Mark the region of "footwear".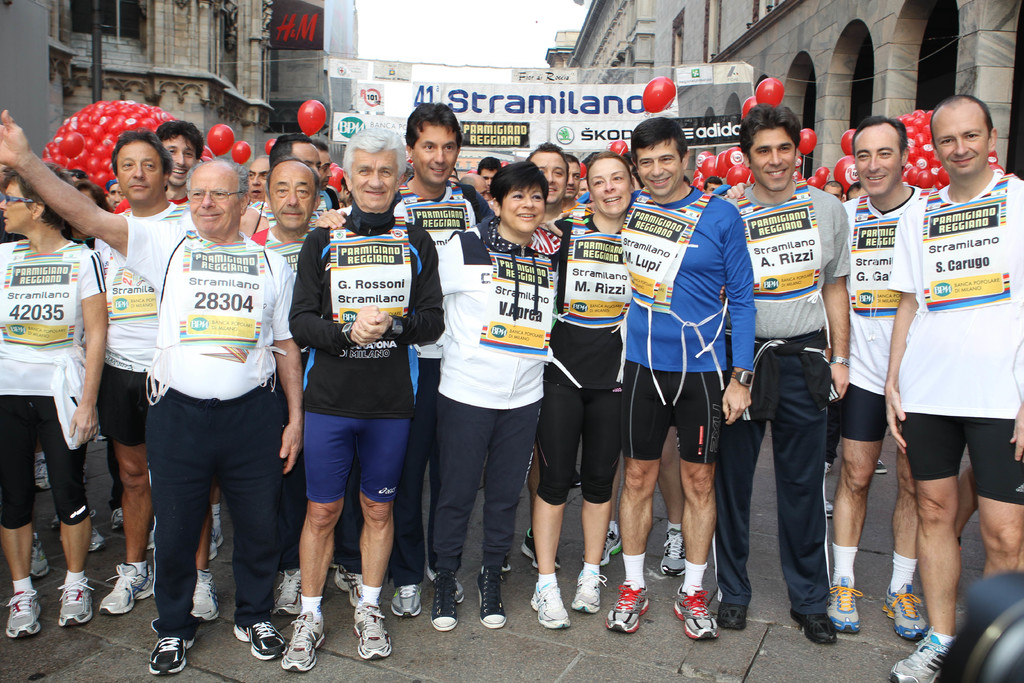
Region: [x1=889, y1=630, x2=956, y2=682].
